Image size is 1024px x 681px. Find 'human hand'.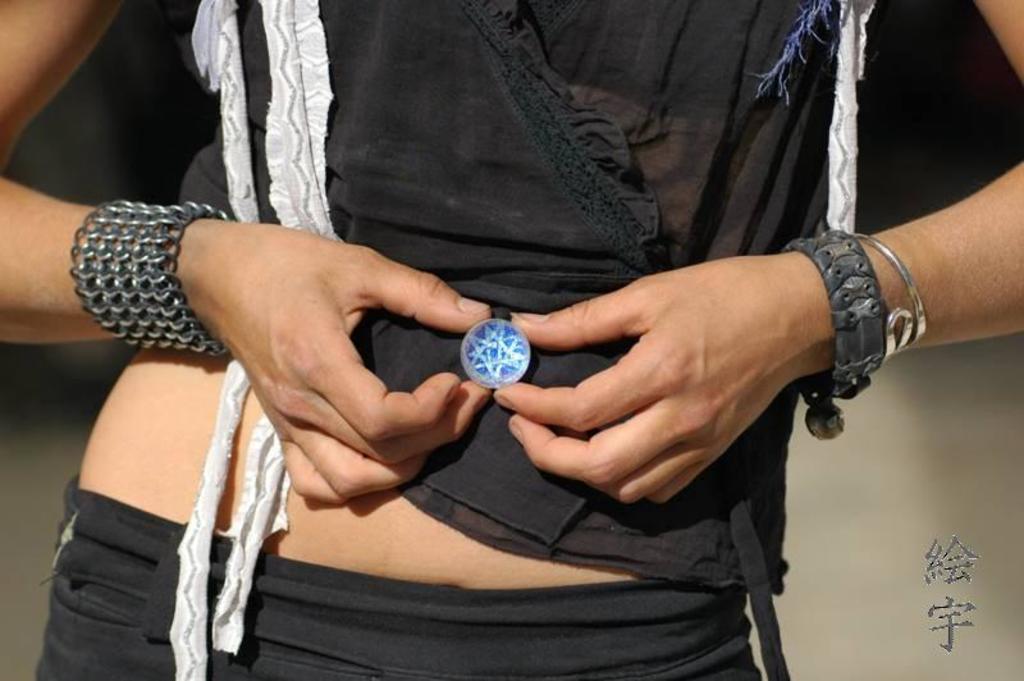
detection(511, 273, 859, 521).
